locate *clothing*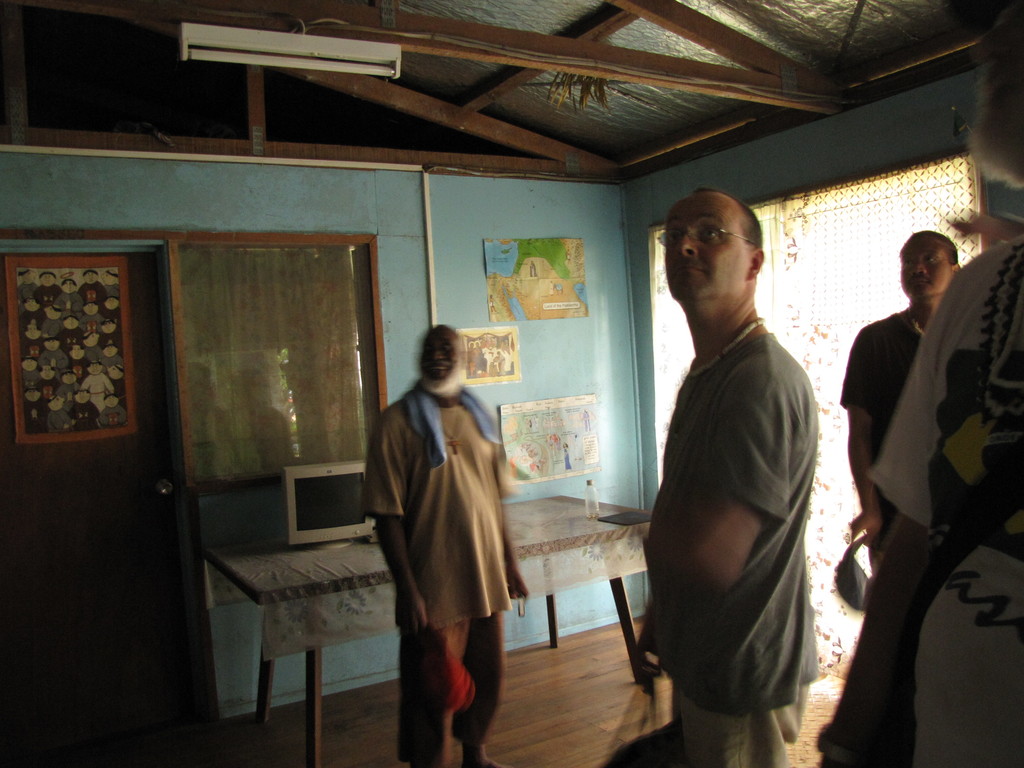
362 383 520 767
